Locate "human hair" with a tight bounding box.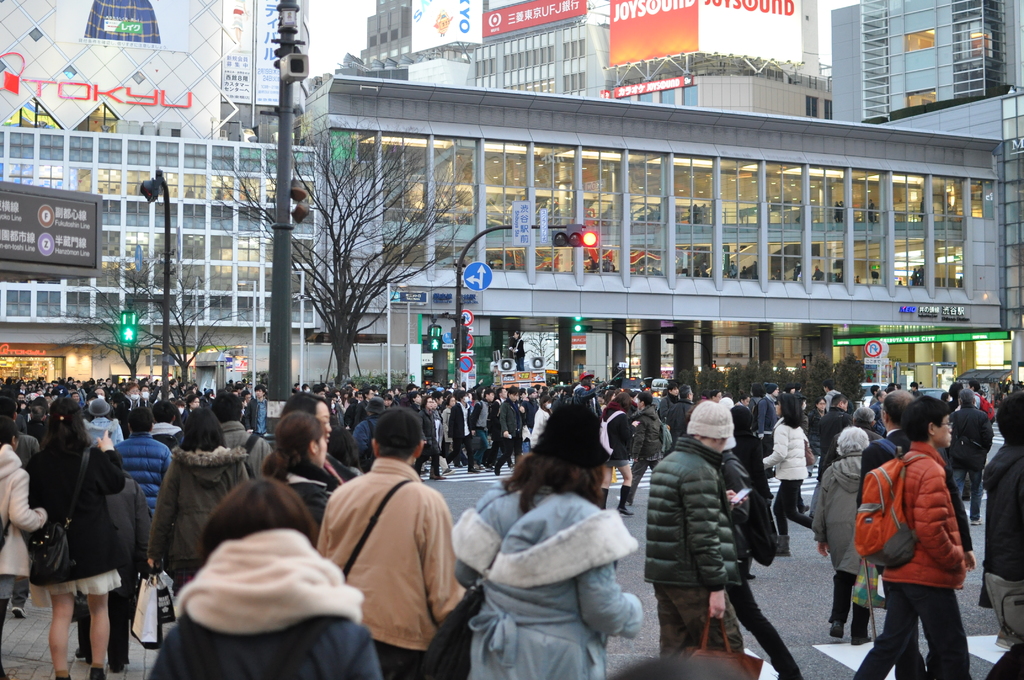
Rect(677, 383, 692, 400).
